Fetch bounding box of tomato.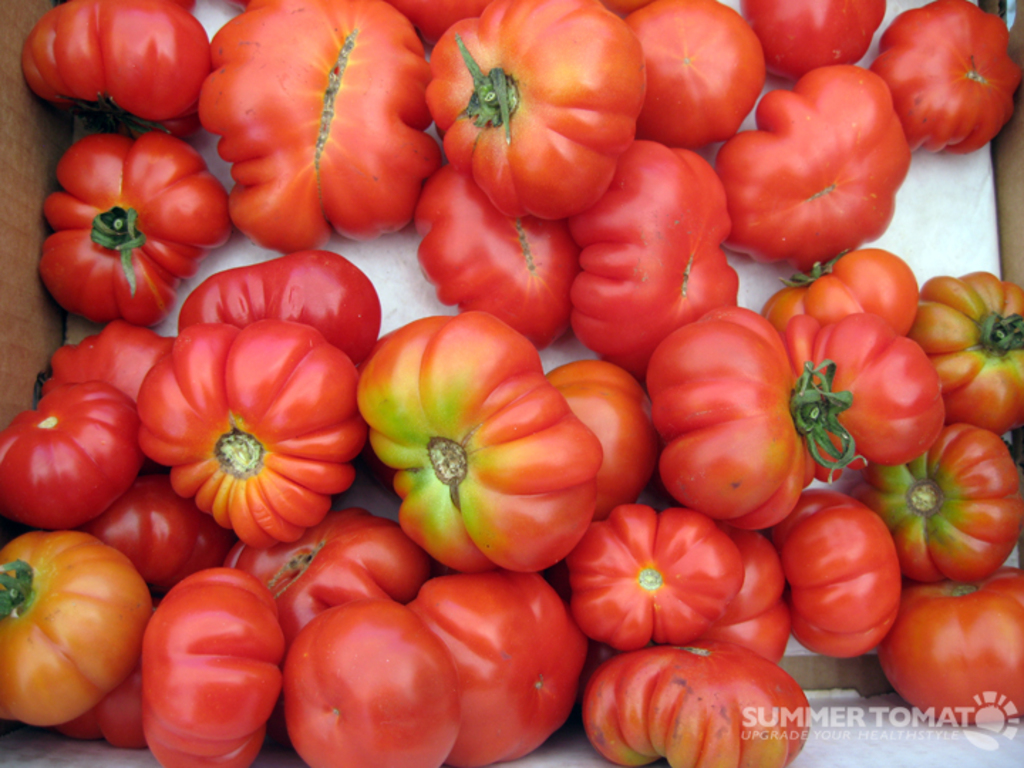
Bbox: box=[92, 471, 226, 593].
